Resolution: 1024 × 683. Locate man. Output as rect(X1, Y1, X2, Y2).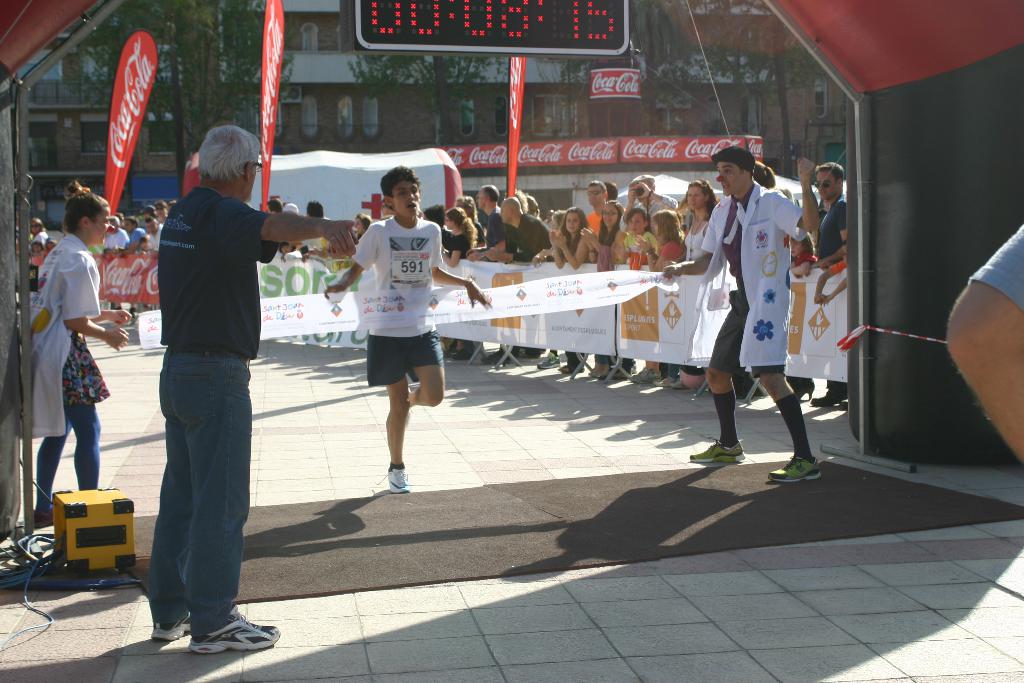
rect(614, 172, 678, 236).
